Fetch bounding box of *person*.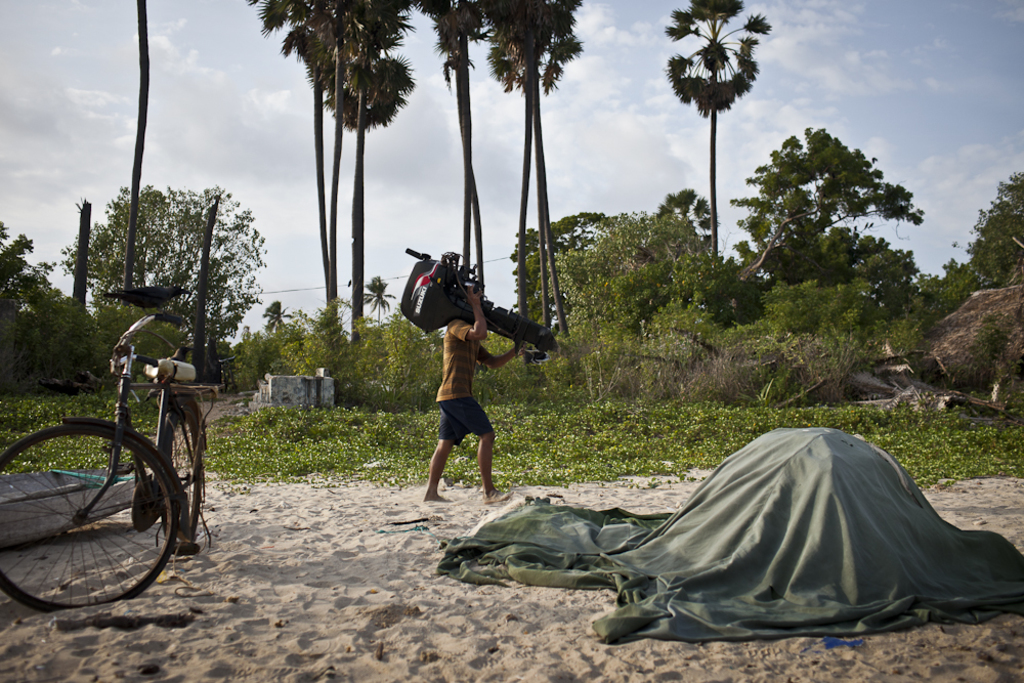
Bbox: x1=418 y1=288 x2=522 y2=505.
